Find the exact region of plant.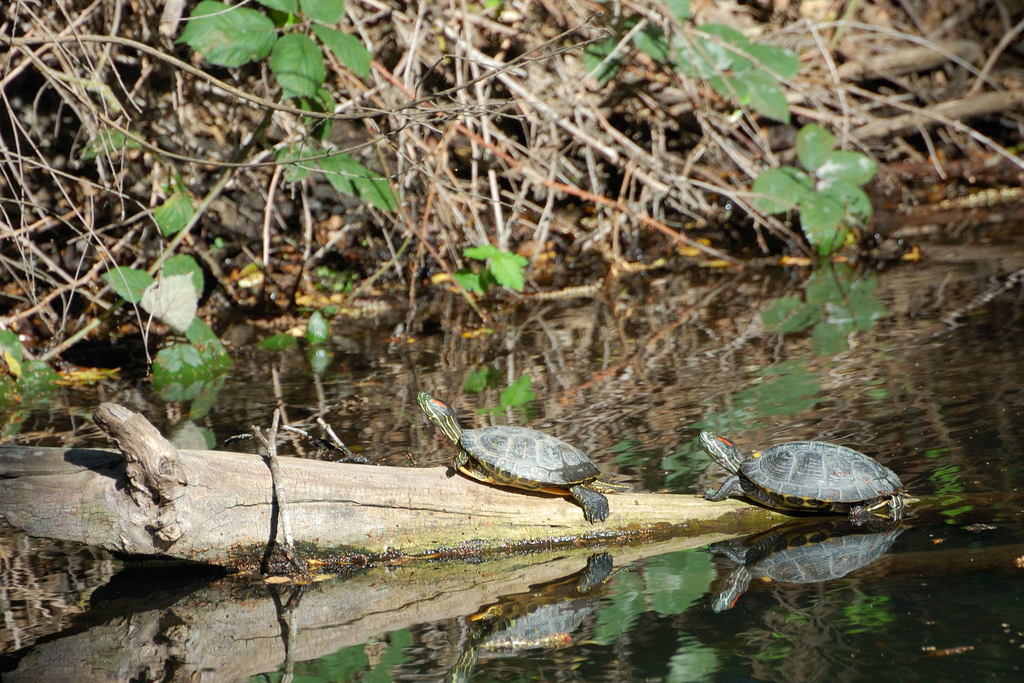
Exact region: detection(452, 243, 530, 293).
